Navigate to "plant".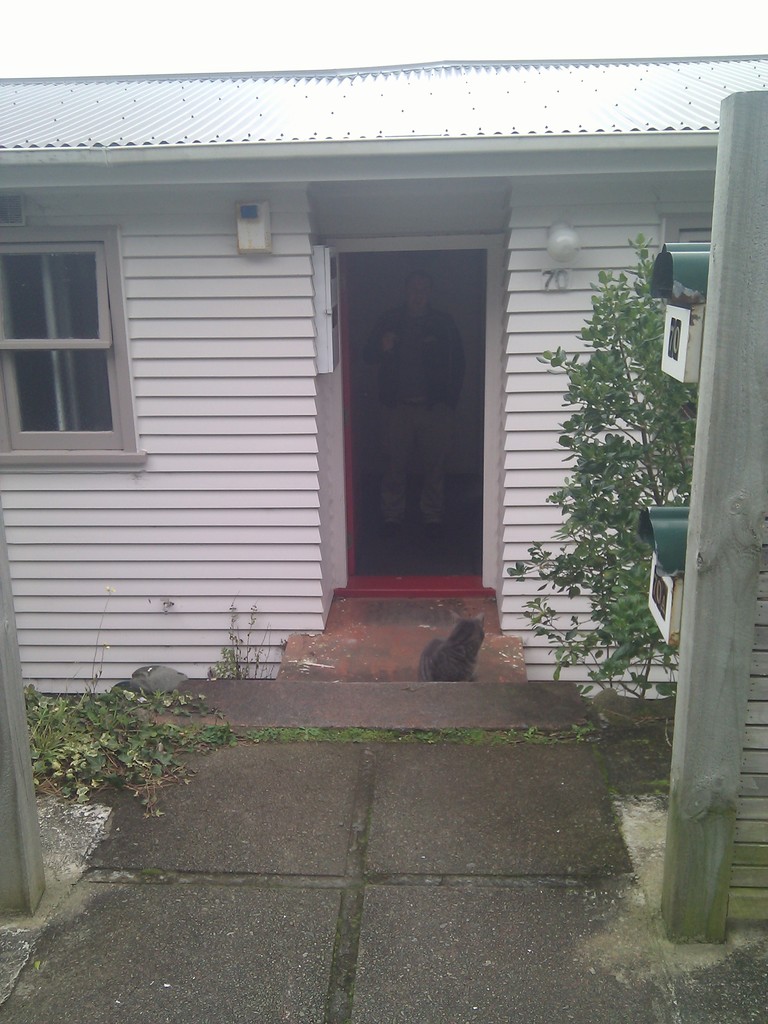
Navigation target: bbox=[254, 722, 600, 746].
